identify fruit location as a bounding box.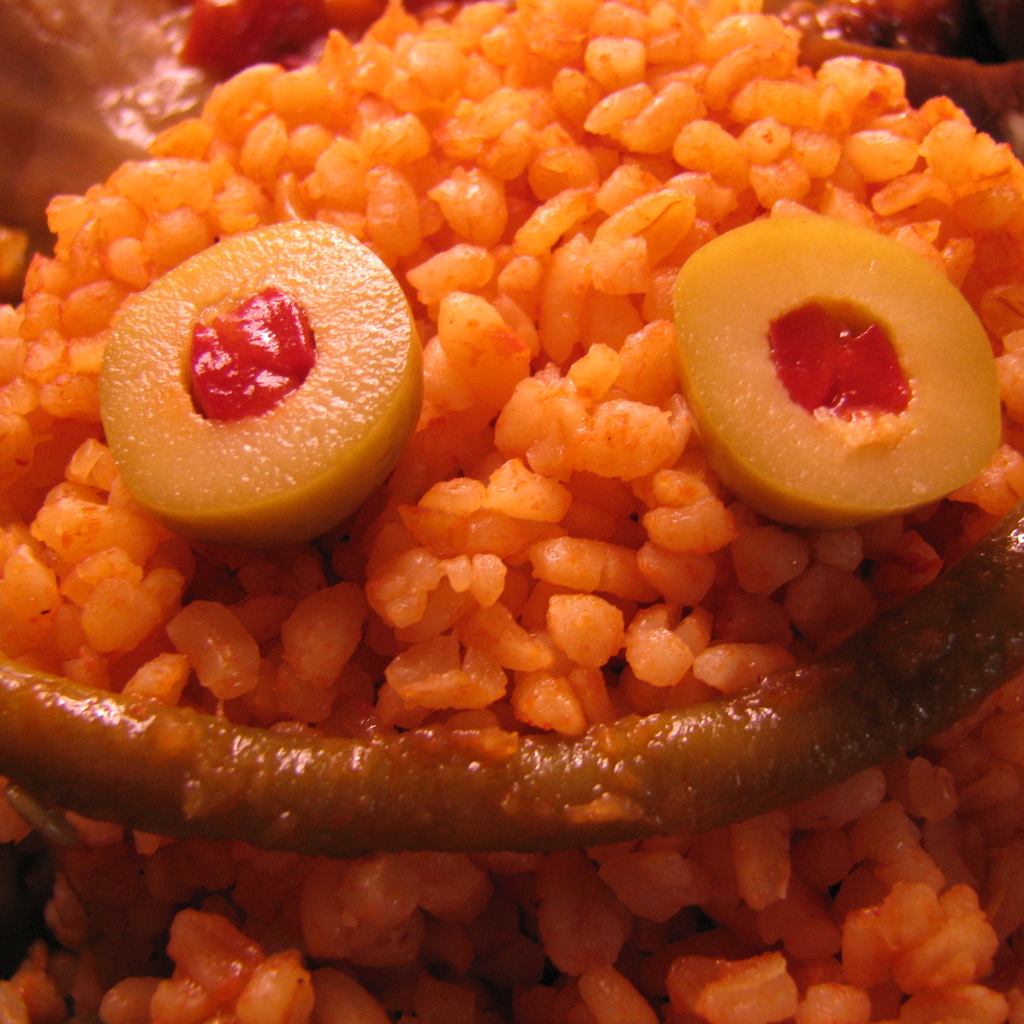
box(94, 218, 404, 540).
